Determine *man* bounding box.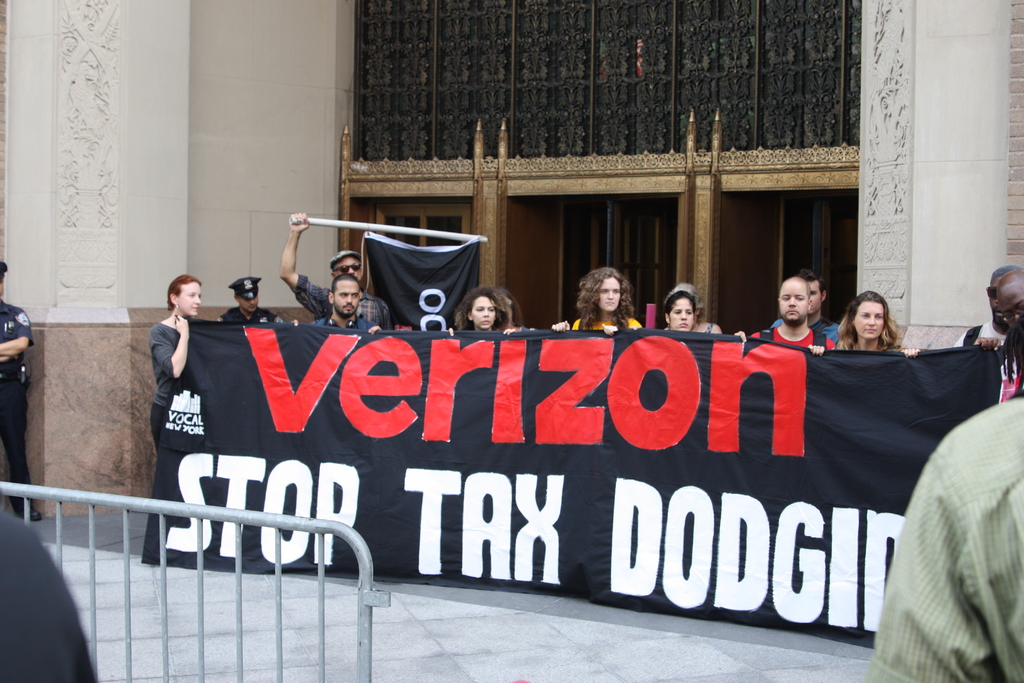
Determined: box(0, 254, 46, 522).
